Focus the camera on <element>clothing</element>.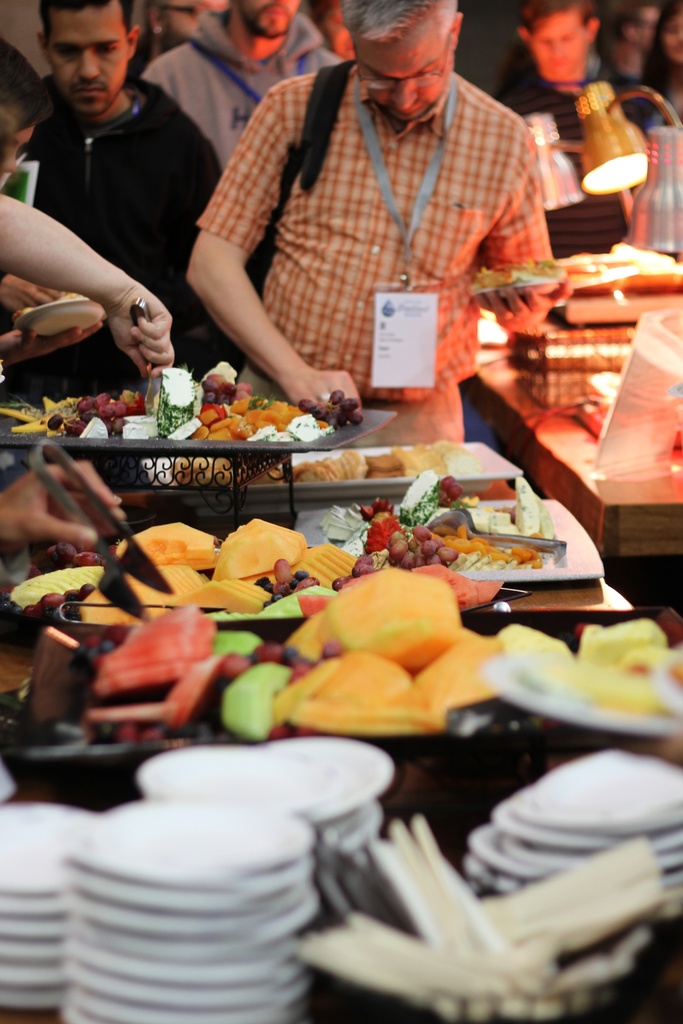
Focus region: rect(0, 66, 226, 398).
